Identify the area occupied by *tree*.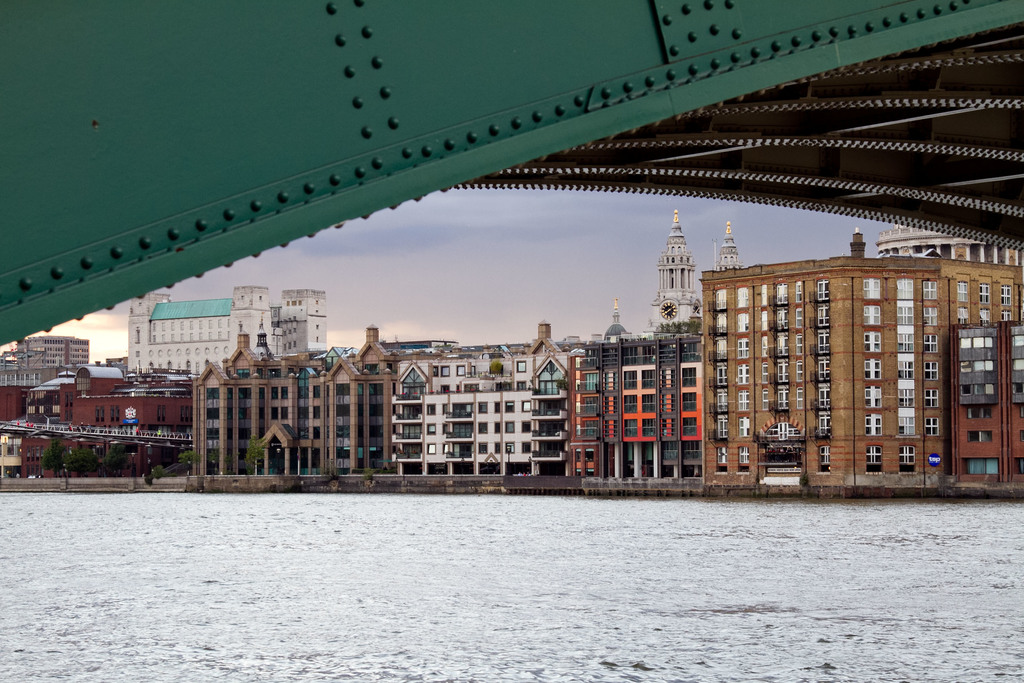
Area: 102, 441, 138, 478.
